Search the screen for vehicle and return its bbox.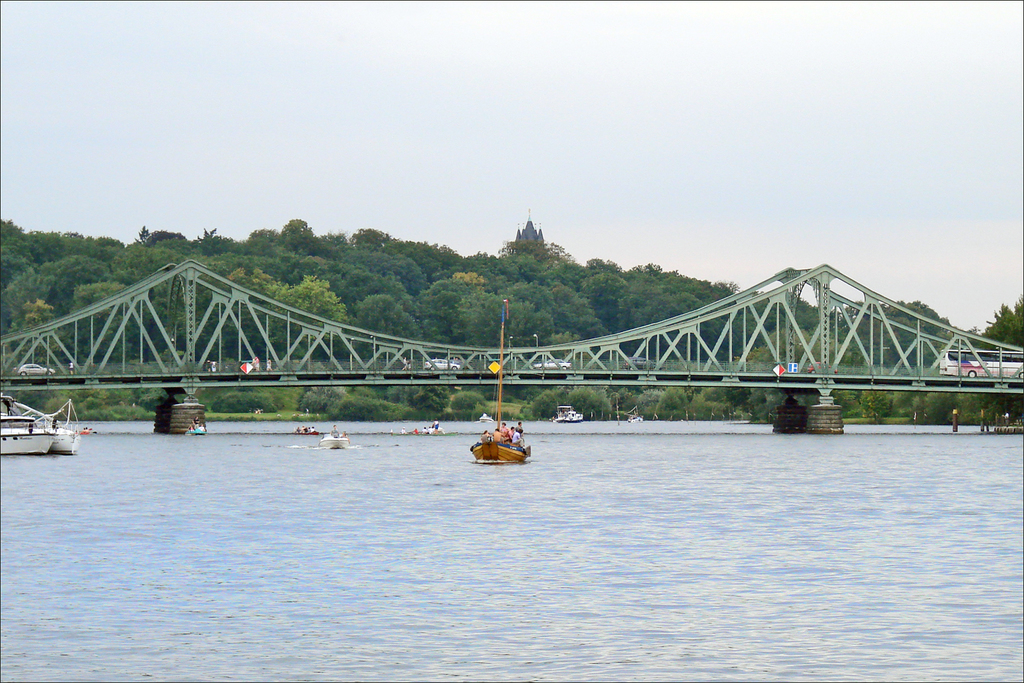
Found: left=0, top=394, right=83, bottom=458.
